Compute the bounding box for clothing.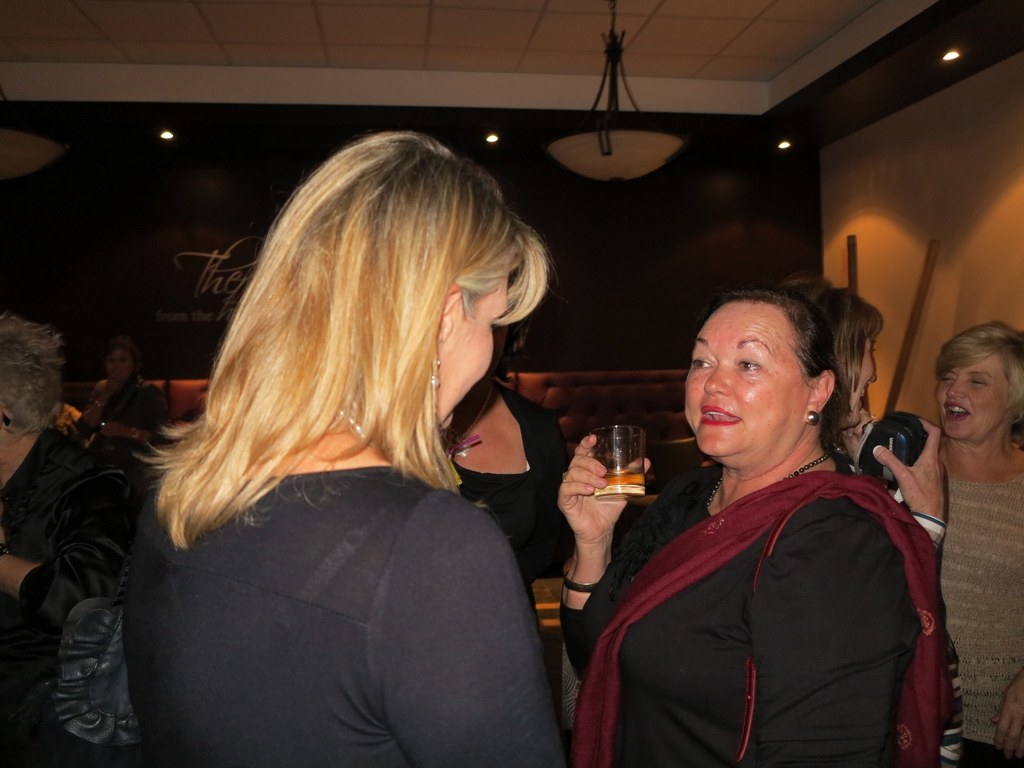
x1=604, y1=401, x2=958, y2=767.
